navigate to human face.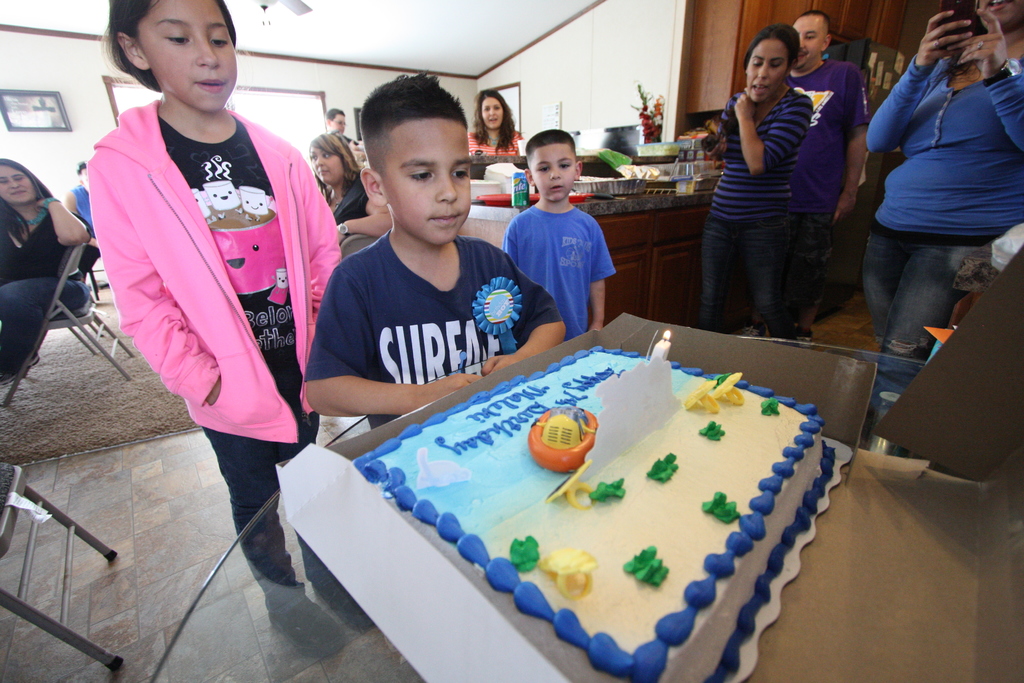
Navigation target: 981 0 1023 28.
